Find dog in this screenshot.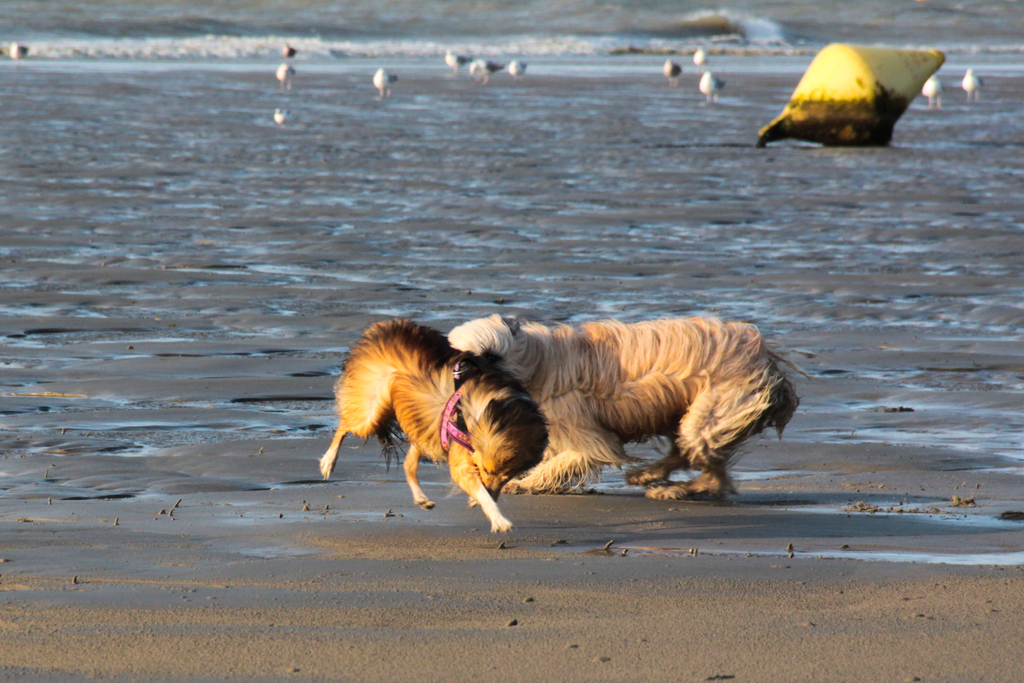
The bounding box for dog is crop(319, 318, 548, 536).
